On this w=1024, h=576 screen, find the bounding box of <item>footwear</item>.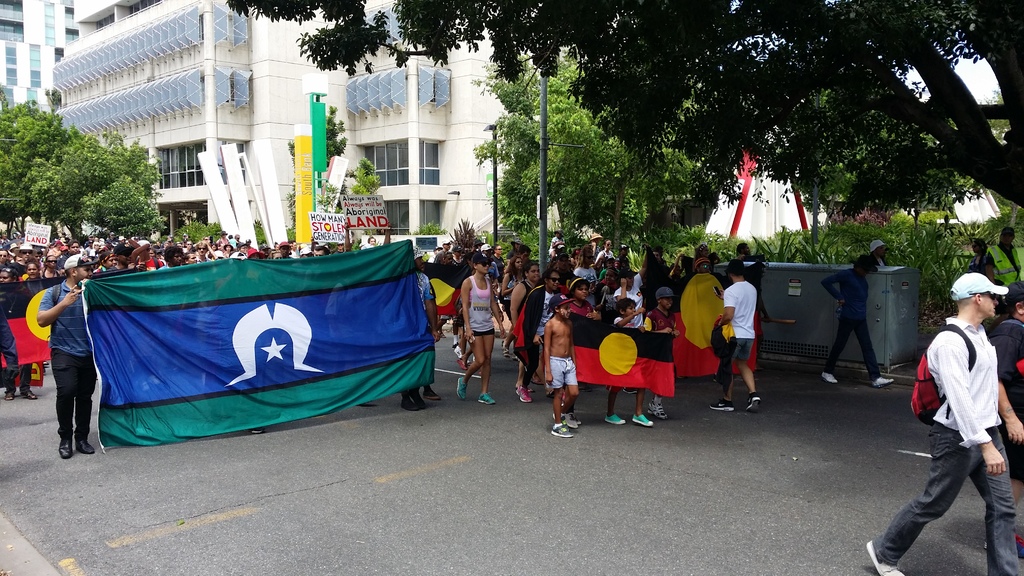
Bounding box: bbox(648, 403, 666, 419).
